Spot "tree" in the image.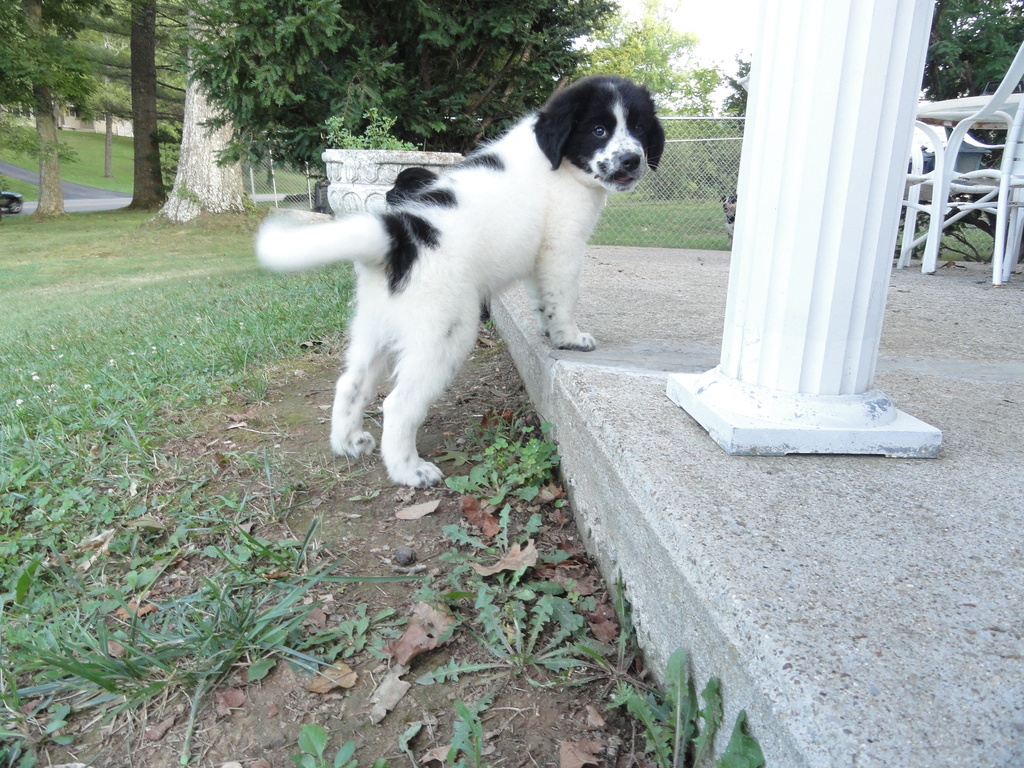
"tree" found at (0,0,137,219).
